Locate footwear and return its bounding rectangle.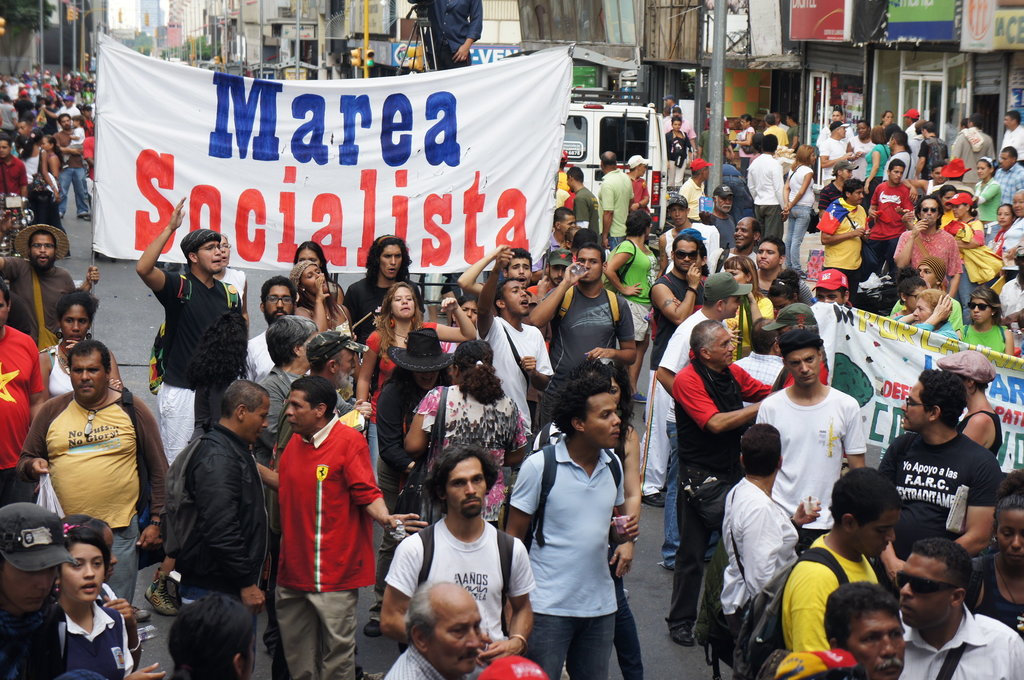
145, 579, 183, 618.
